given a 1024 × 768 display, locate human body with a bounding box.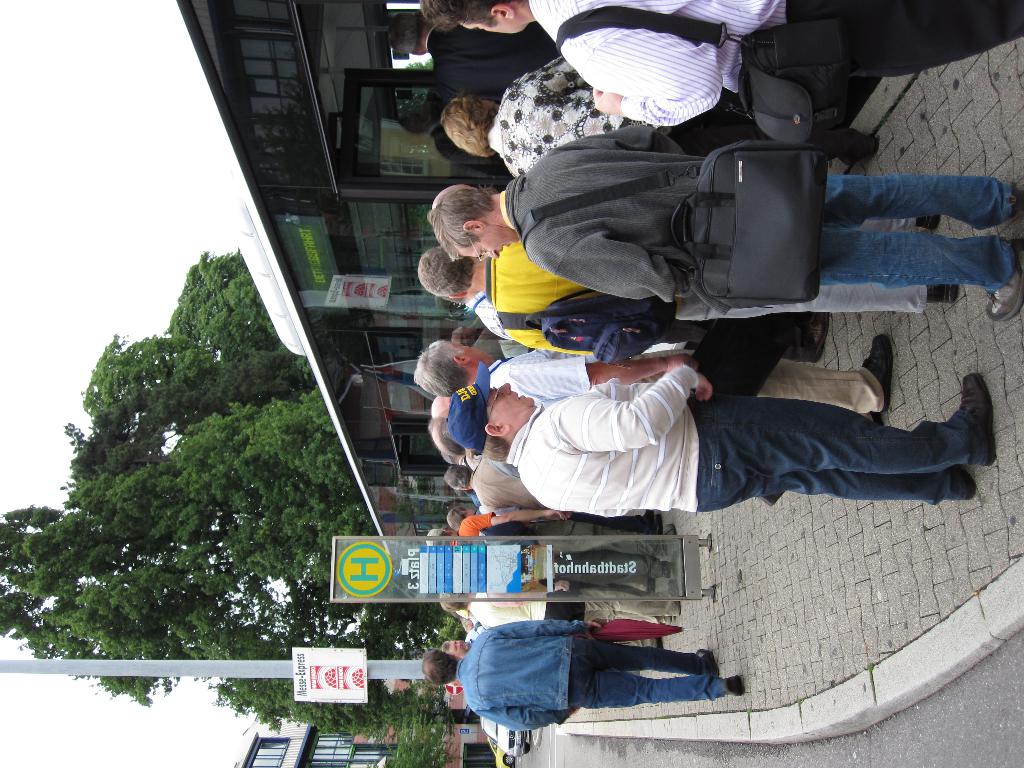
Located: [x1=445, y1=60, x2=883, y2=177].
